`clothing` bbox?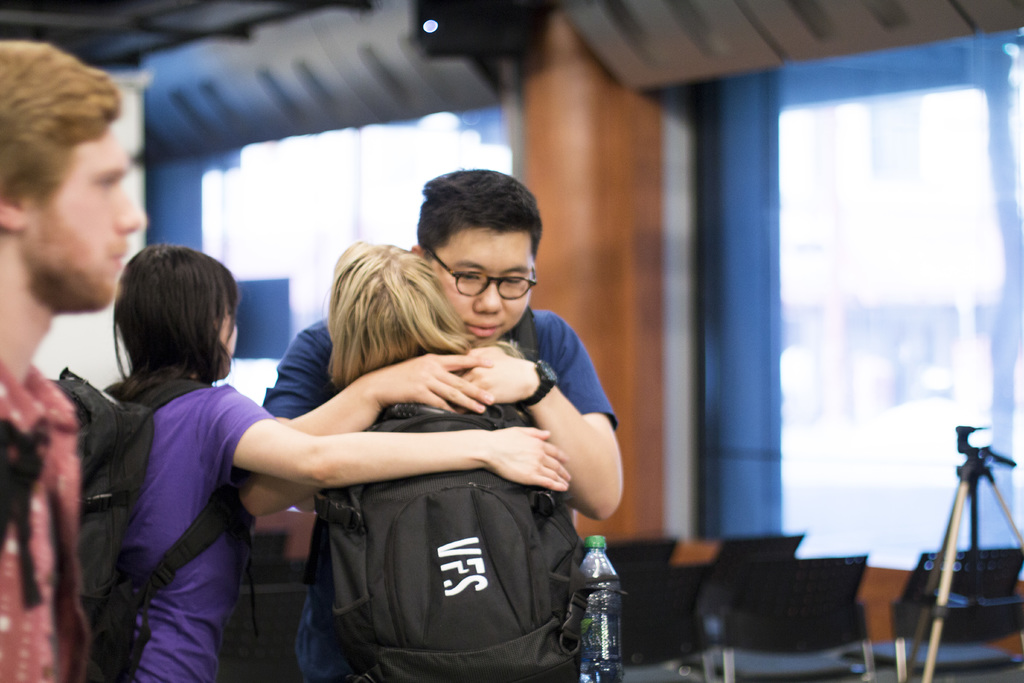
rect(0, 360, 91, 682)
